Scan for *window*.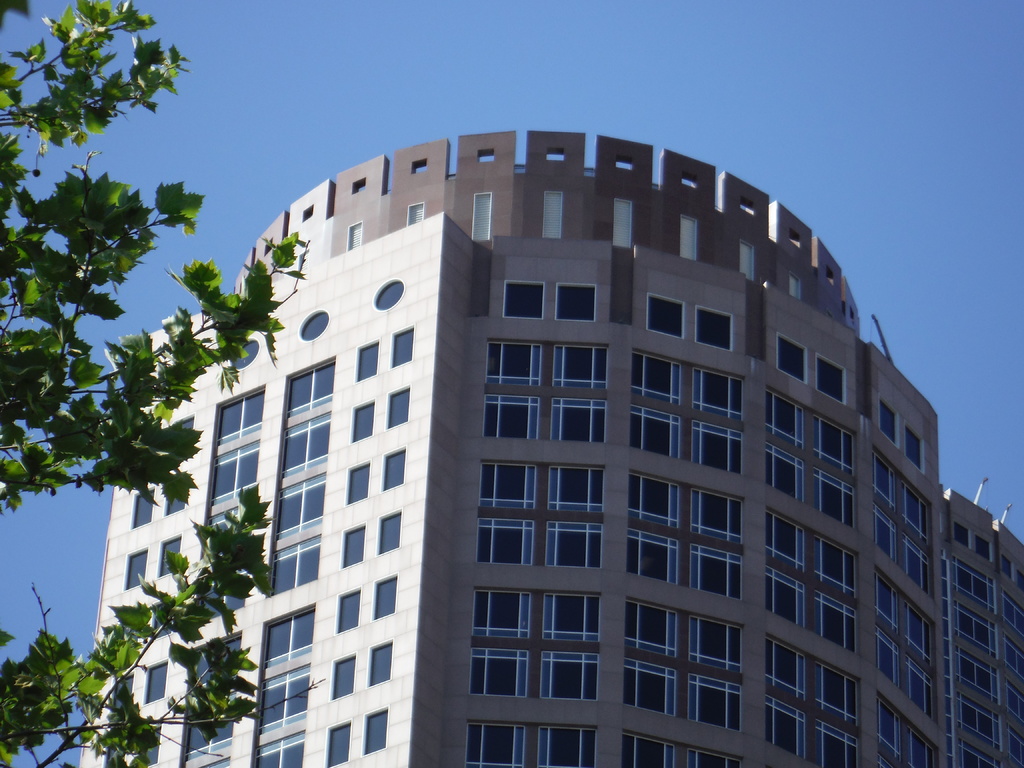
Scan result: [122,543,149,600].
